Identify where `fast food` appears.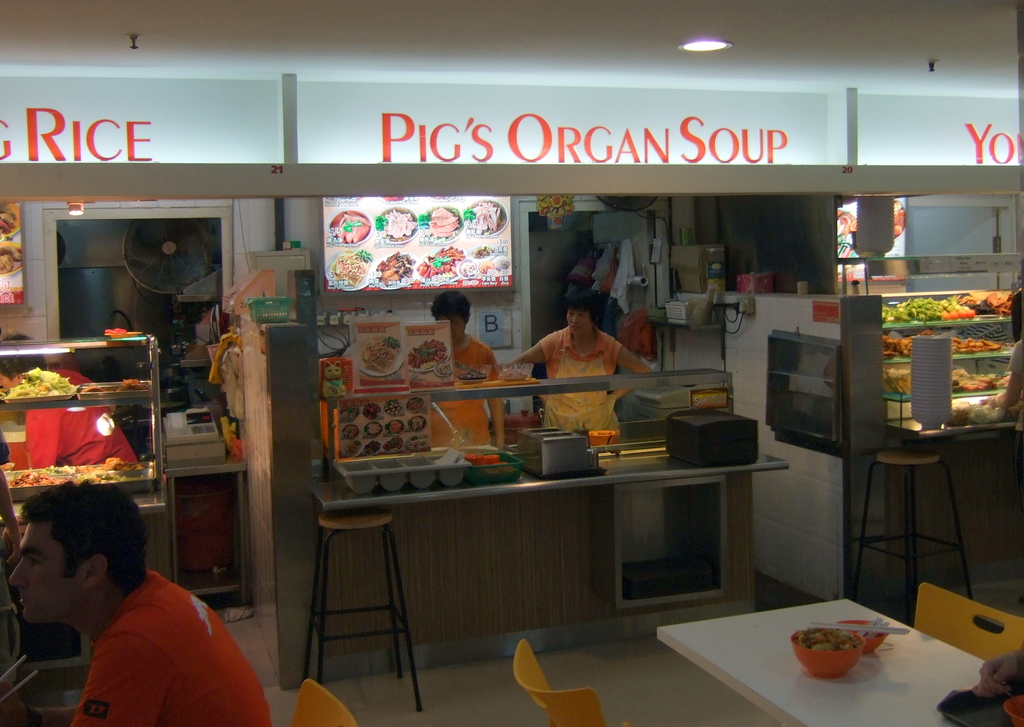
Appears at <box>9,454,150,484</box>.
